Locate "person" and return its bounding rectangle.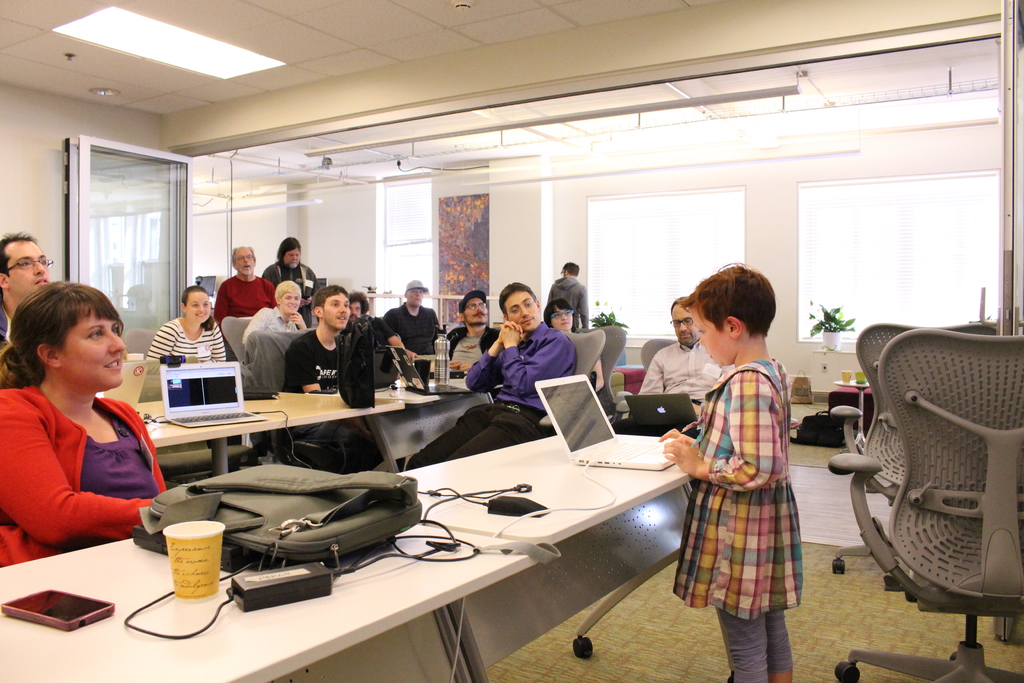
rect(0, 234, 52, 350).
